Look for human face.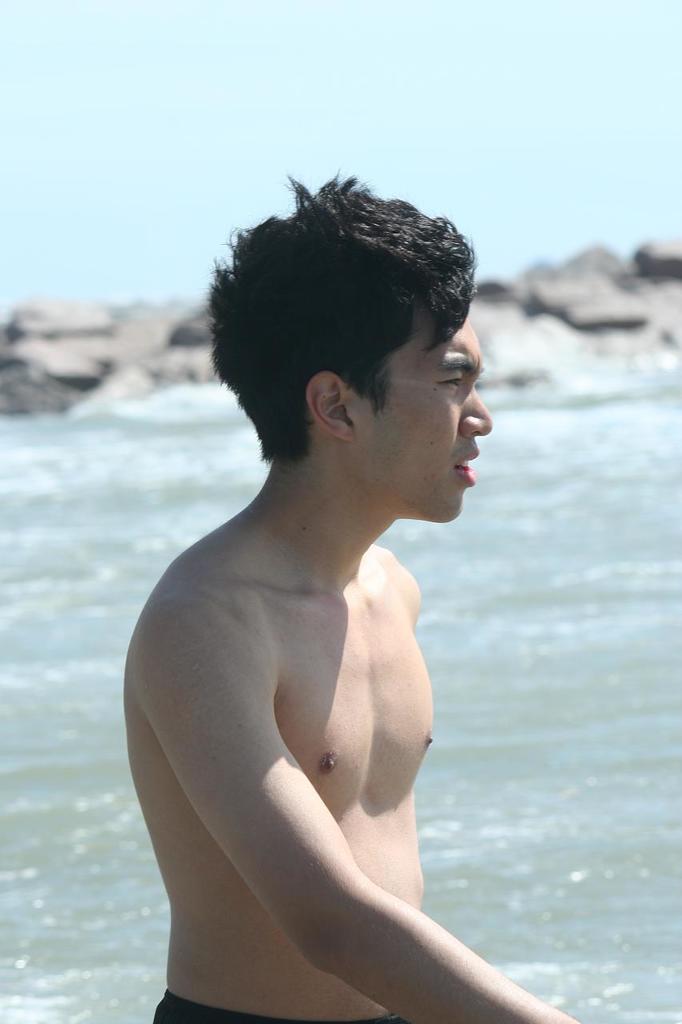
Found: select_region(354, 304, 491, 526).
